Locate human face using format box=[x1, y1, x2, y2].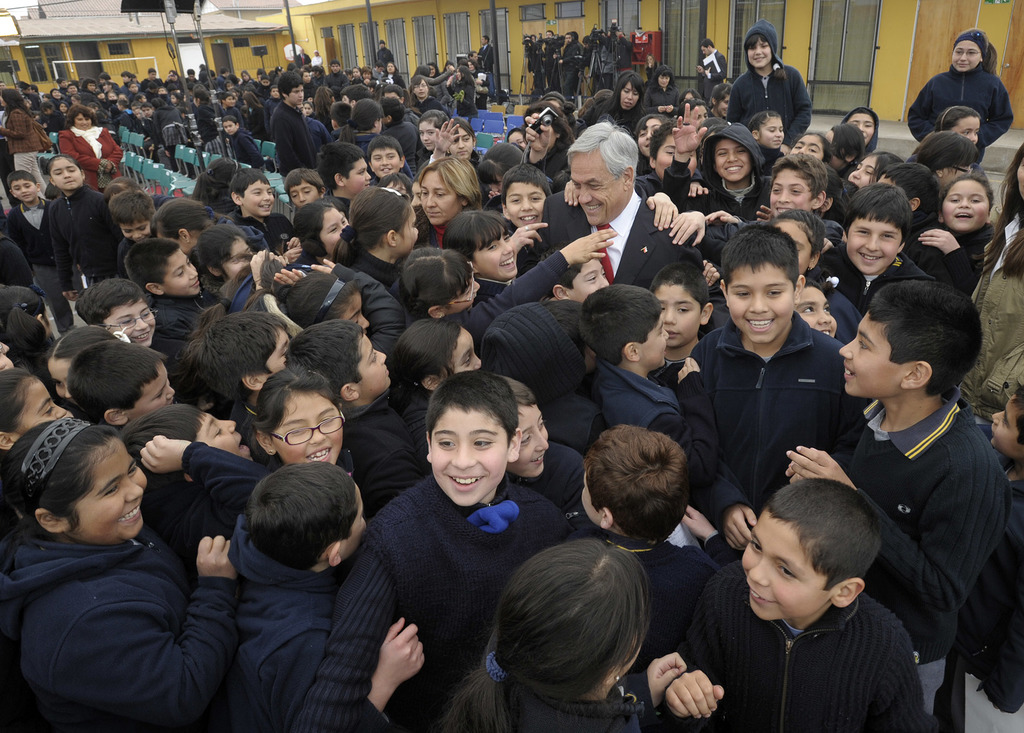
box=[656, 135, 698, 186].
